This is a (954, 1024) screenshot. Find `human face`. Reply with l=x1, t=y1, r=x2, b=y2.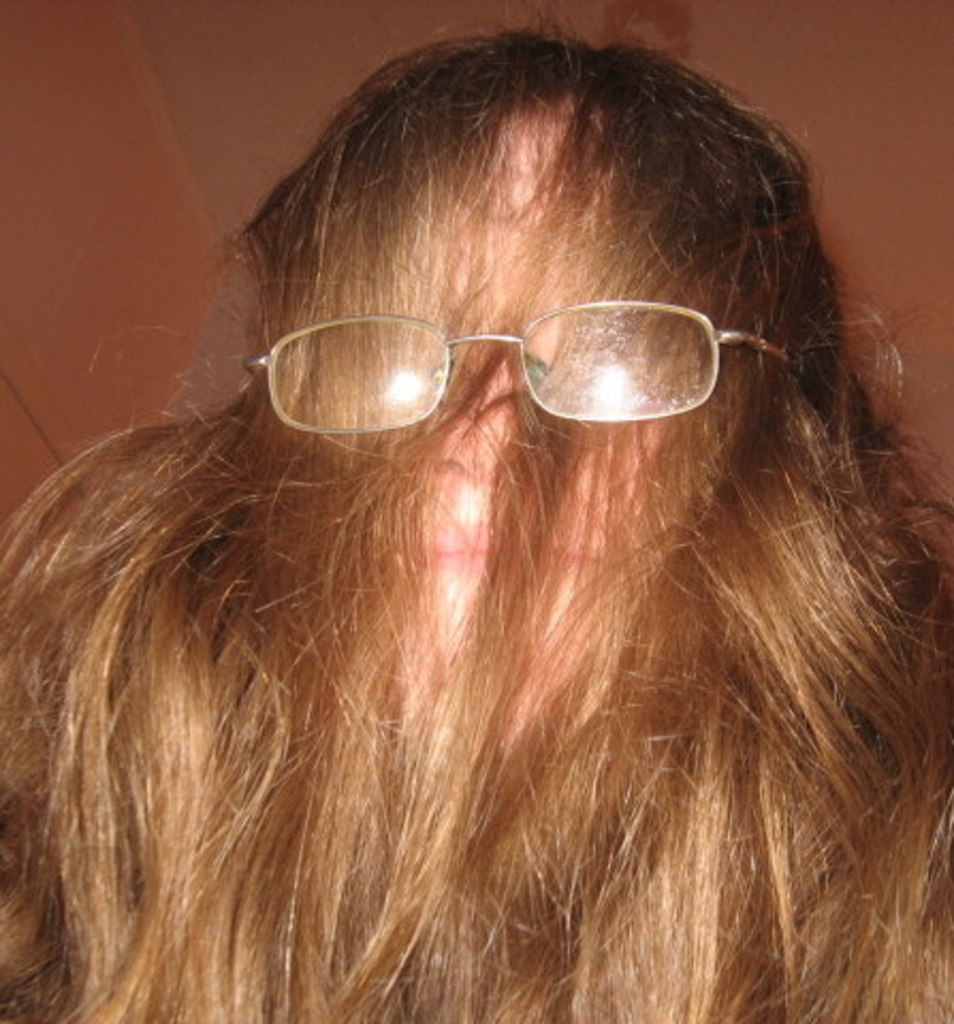
l=369, t=119, r=670, b=766.
